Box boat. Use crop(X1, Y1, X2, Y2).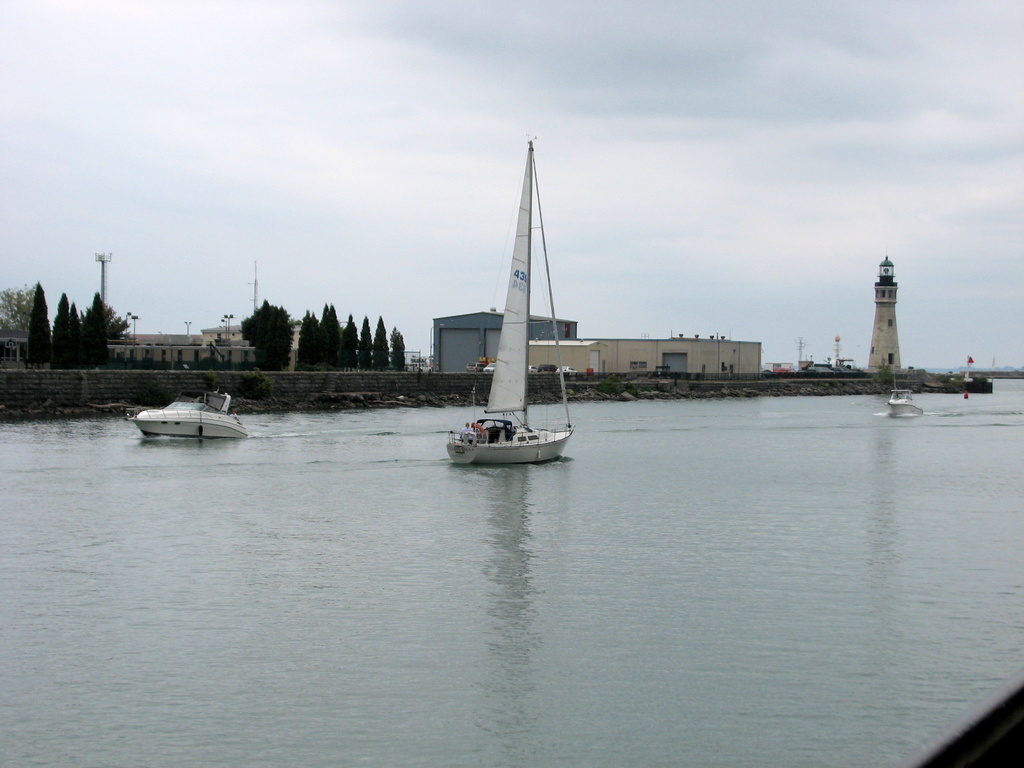
crop(129, 390, 250, 438).
